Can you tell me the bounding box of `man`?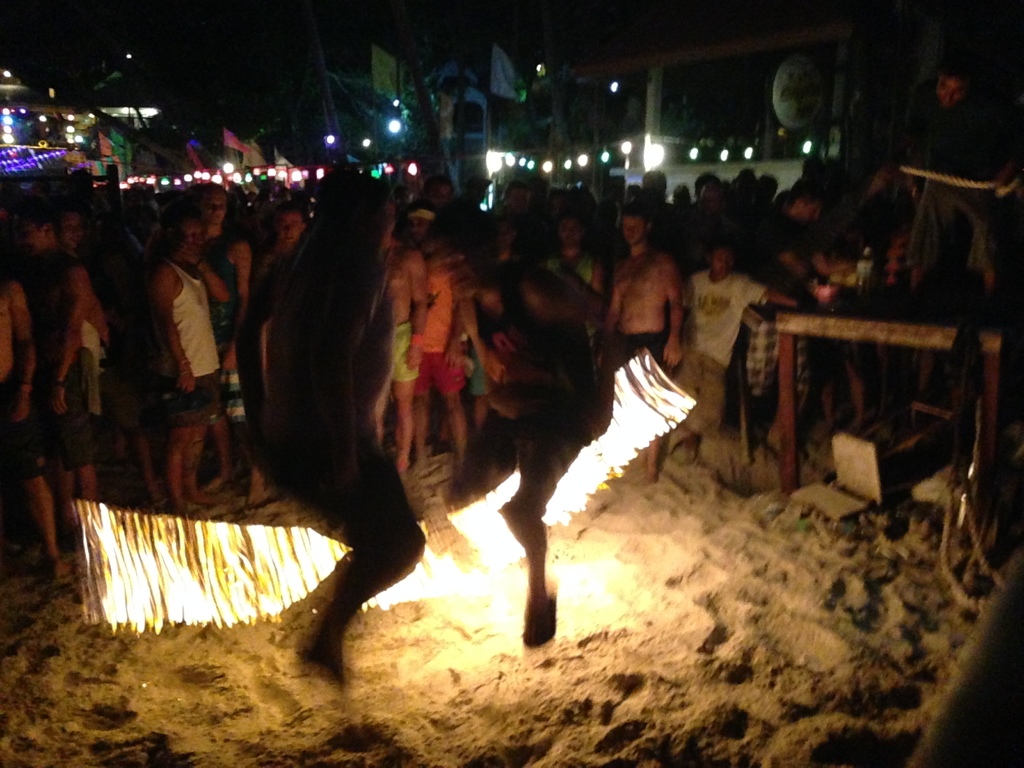
x1=611 y1=215 x2=699 y2=368.
